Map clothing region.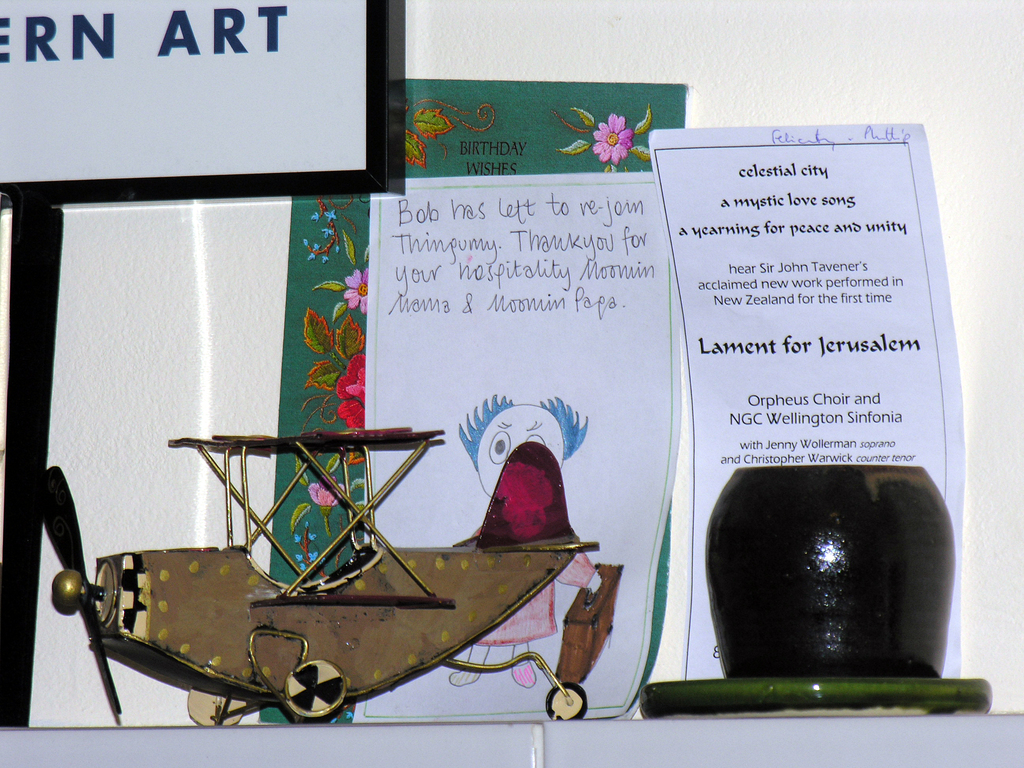
Mapped to (450,523,595,660).
